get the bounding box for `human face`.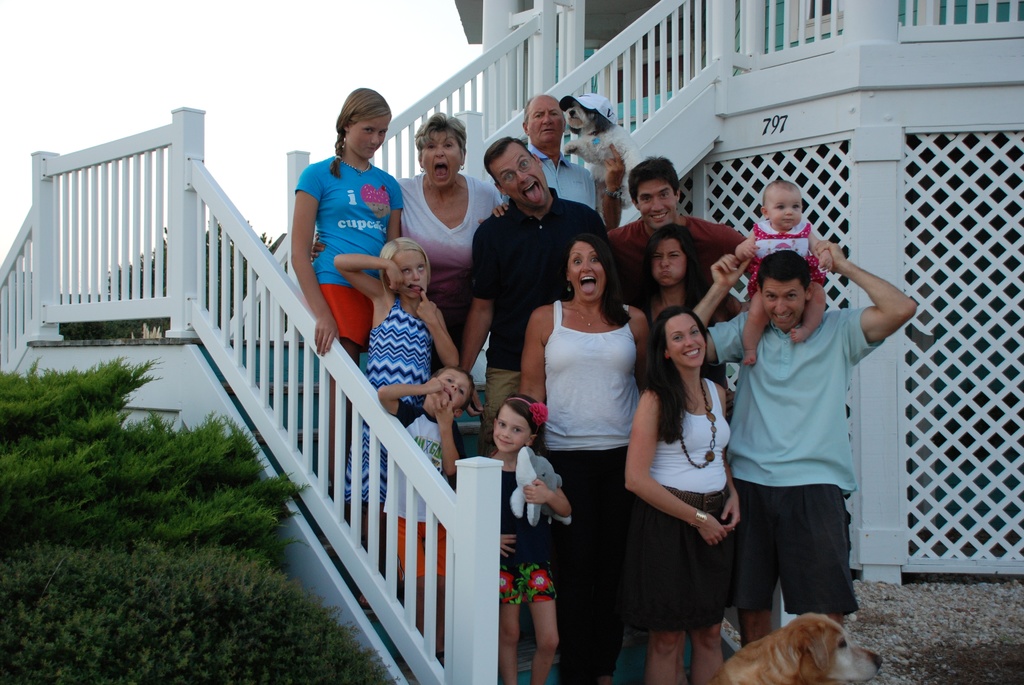
420 130 462 188.
